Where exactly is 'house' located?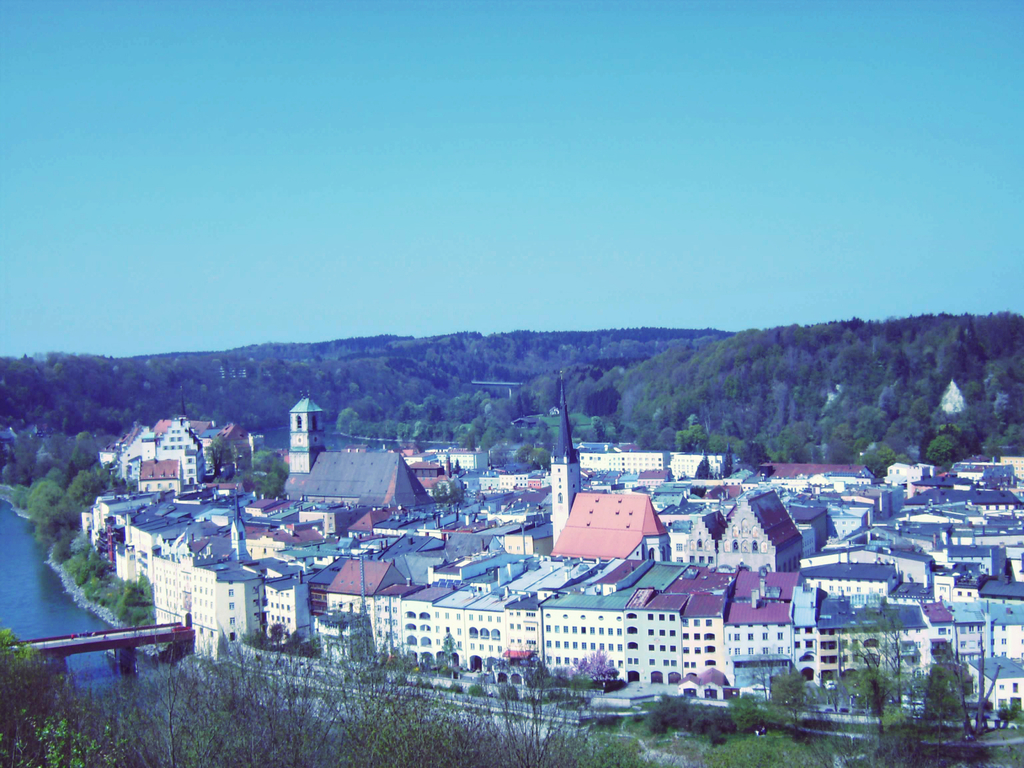
Its bounding box is region(942, 549, 1011, 577).
